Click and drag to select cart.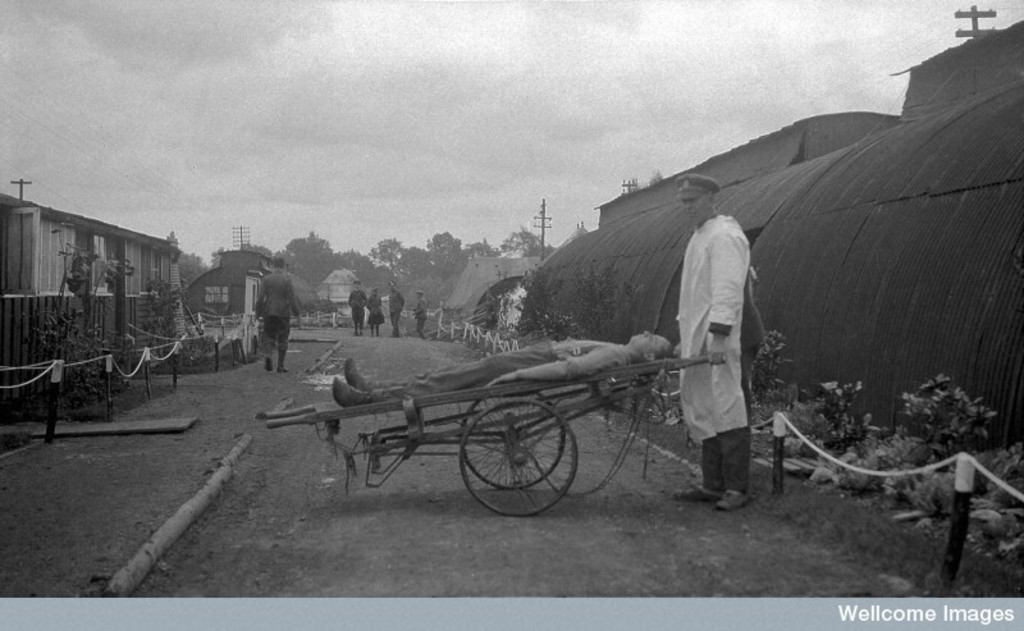
Selection: bbox(259, 352, 728, 517).
